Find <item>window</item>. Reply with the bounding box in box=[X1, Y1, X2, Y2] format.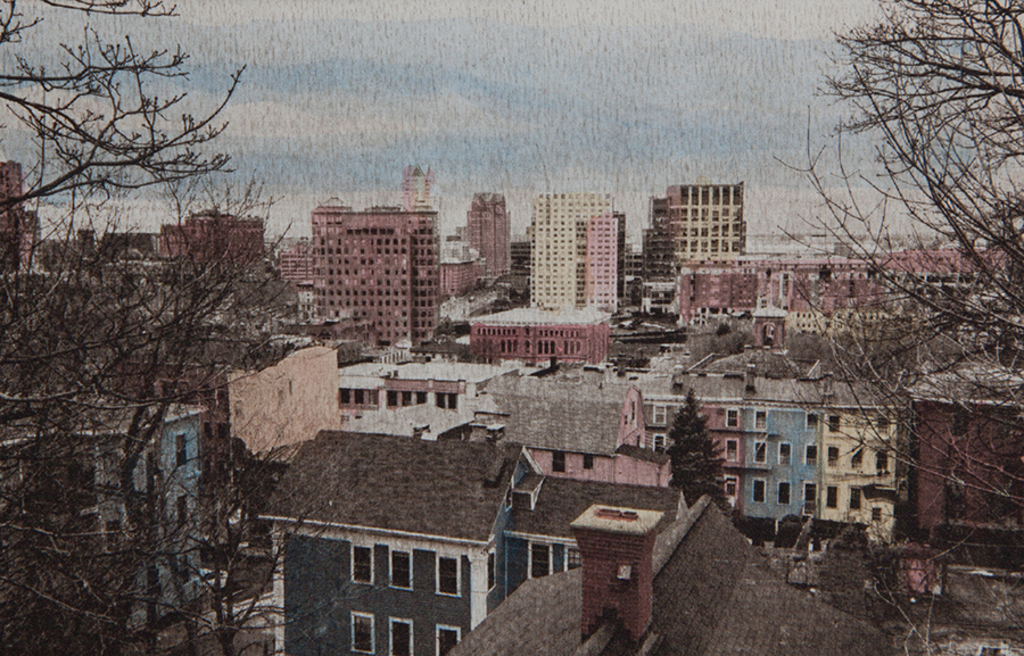
box=[564, 546, 581, 571].
